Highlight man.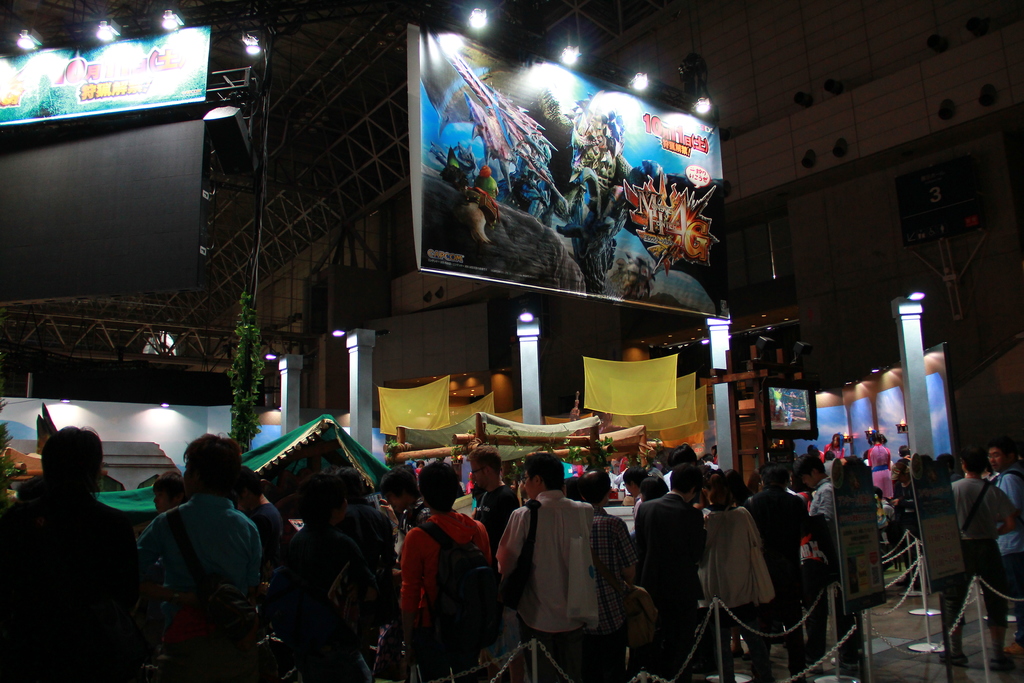
Highlighted region: <bbox>936, 445, 1015, 666</bbox>.
